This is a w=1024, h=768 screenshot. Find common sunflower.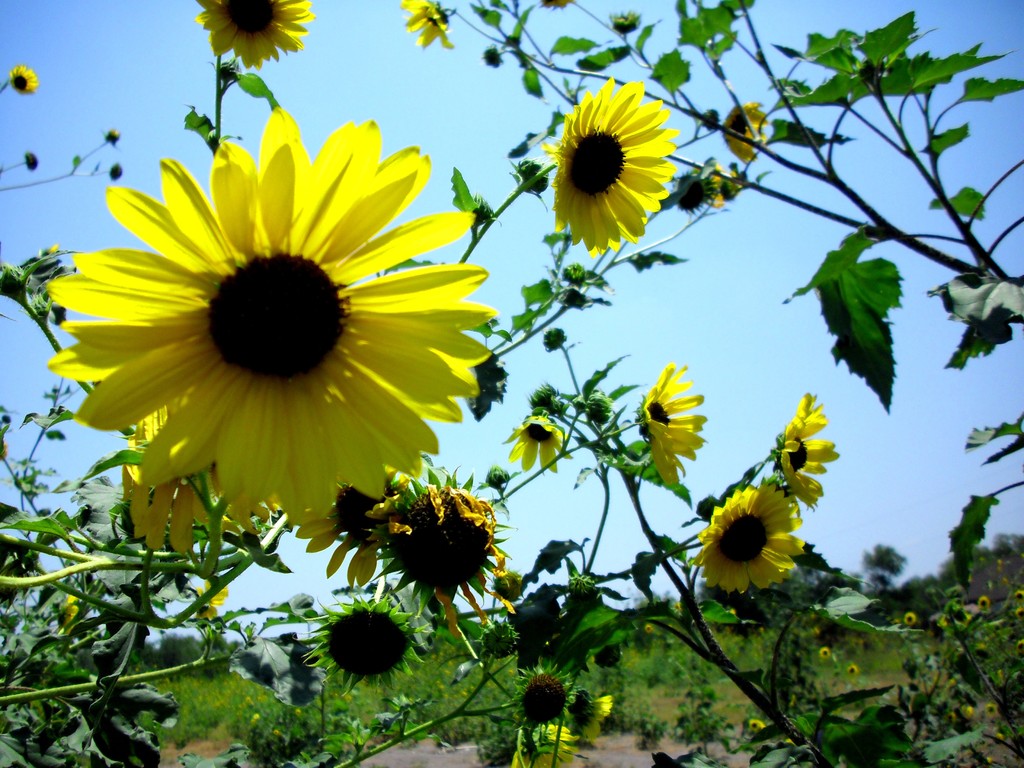
Bounding box: 406, 0, 467, 61.
